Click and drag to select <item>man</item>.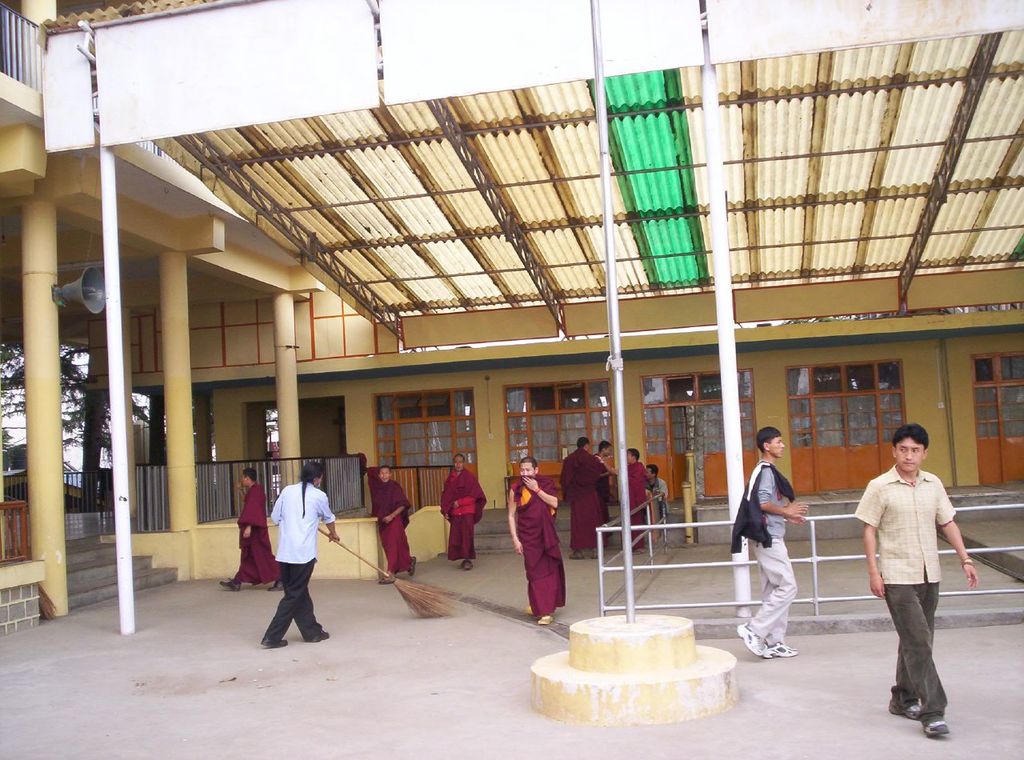
Selection: 646:470:670:529.
